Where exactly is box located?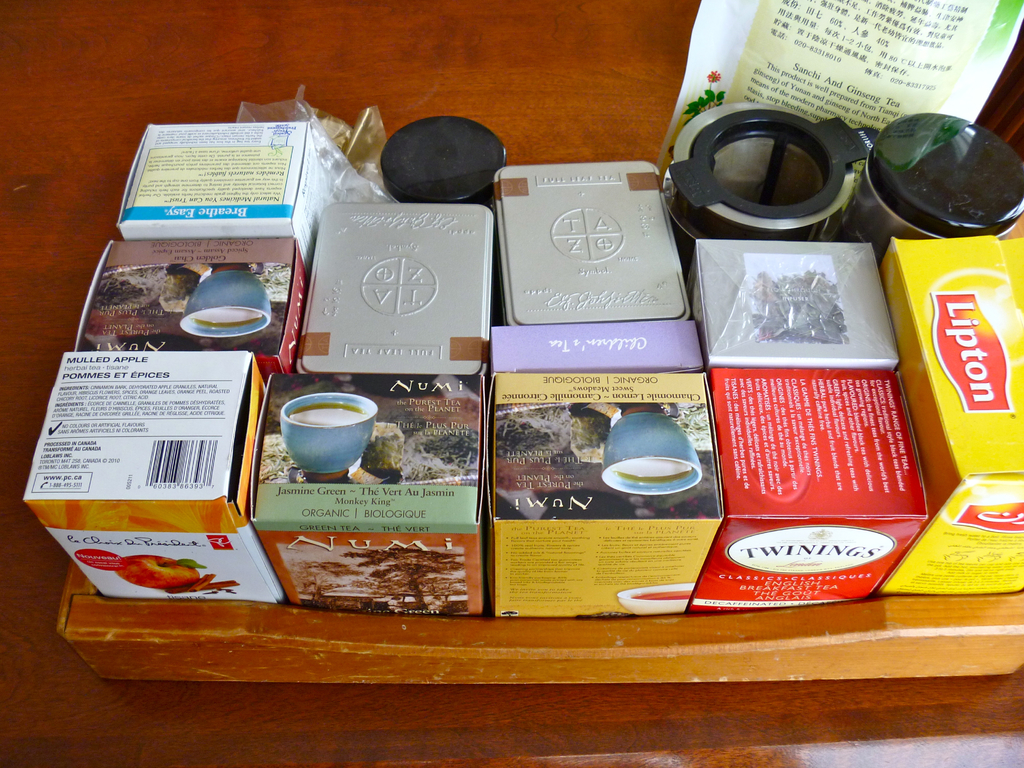
Its bounding box is Rect(704, 365, 929, 615).
